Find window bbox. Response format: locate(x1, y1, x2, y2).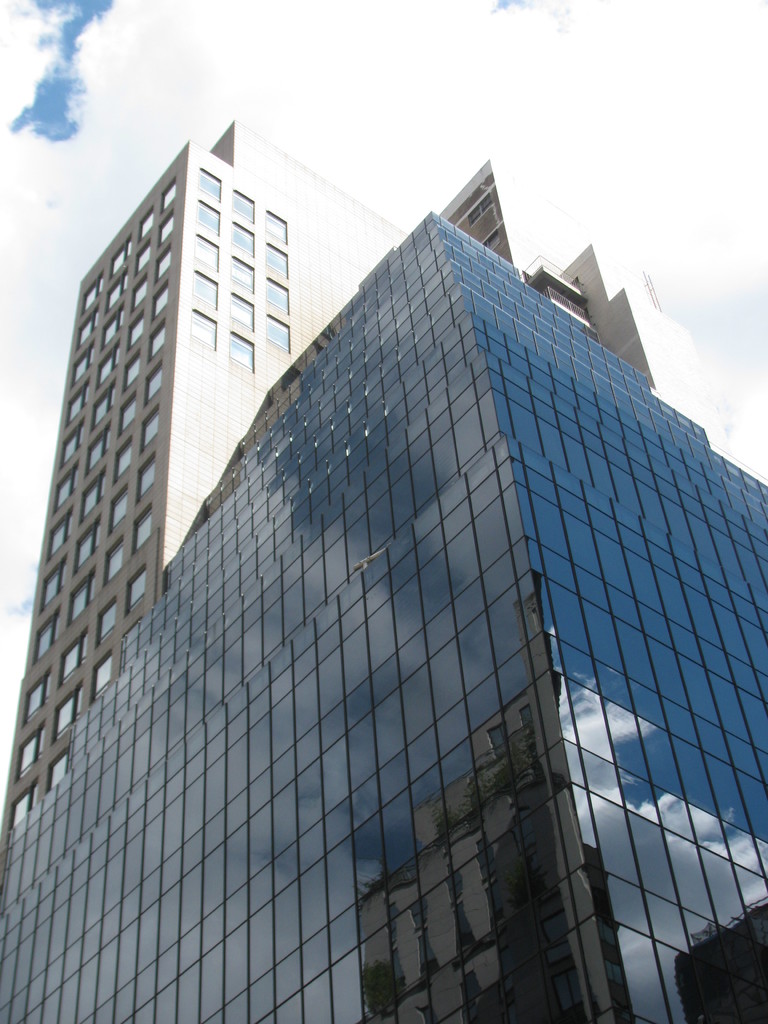
locate(53, 463, 76, 503).
